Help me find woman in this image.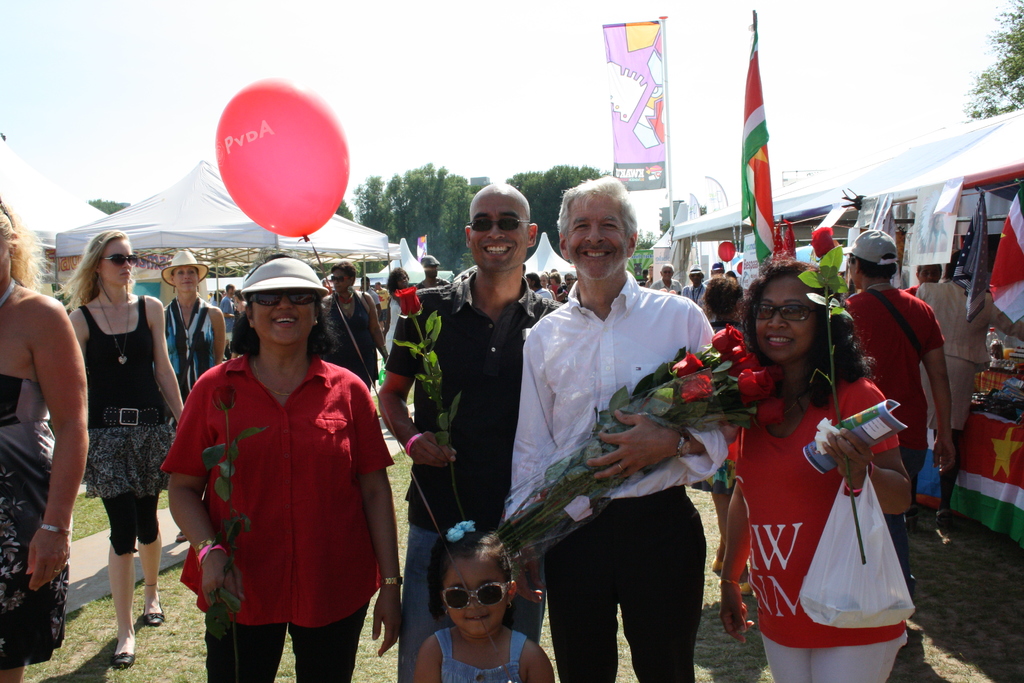
Found it: 378,267,419,358.
